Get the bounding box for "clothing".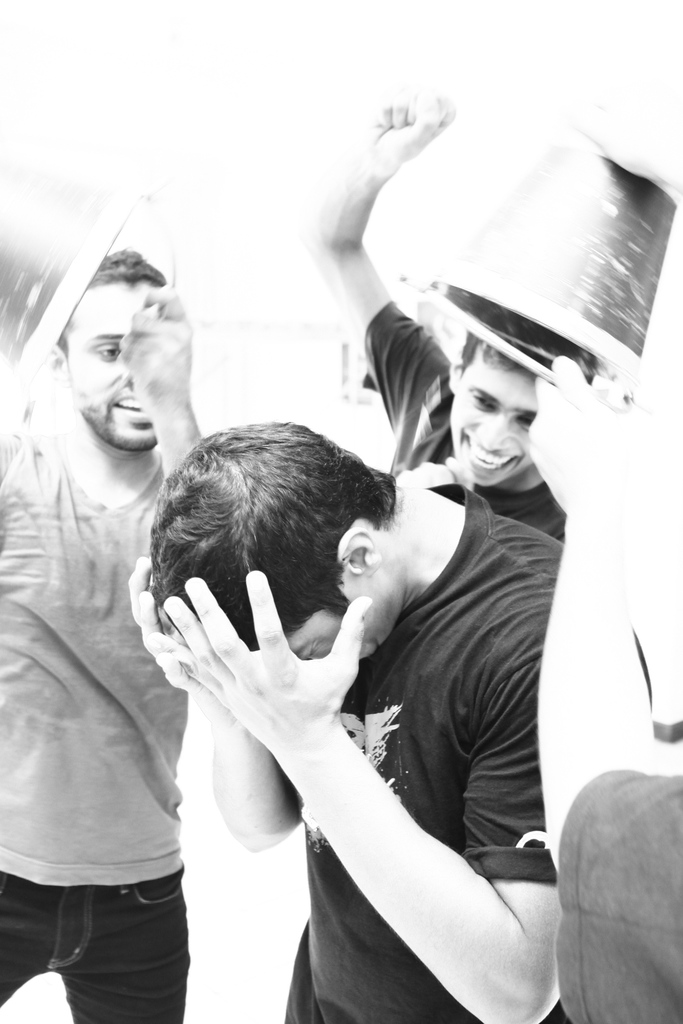
bbox=(279, 480, 561, 1023).
